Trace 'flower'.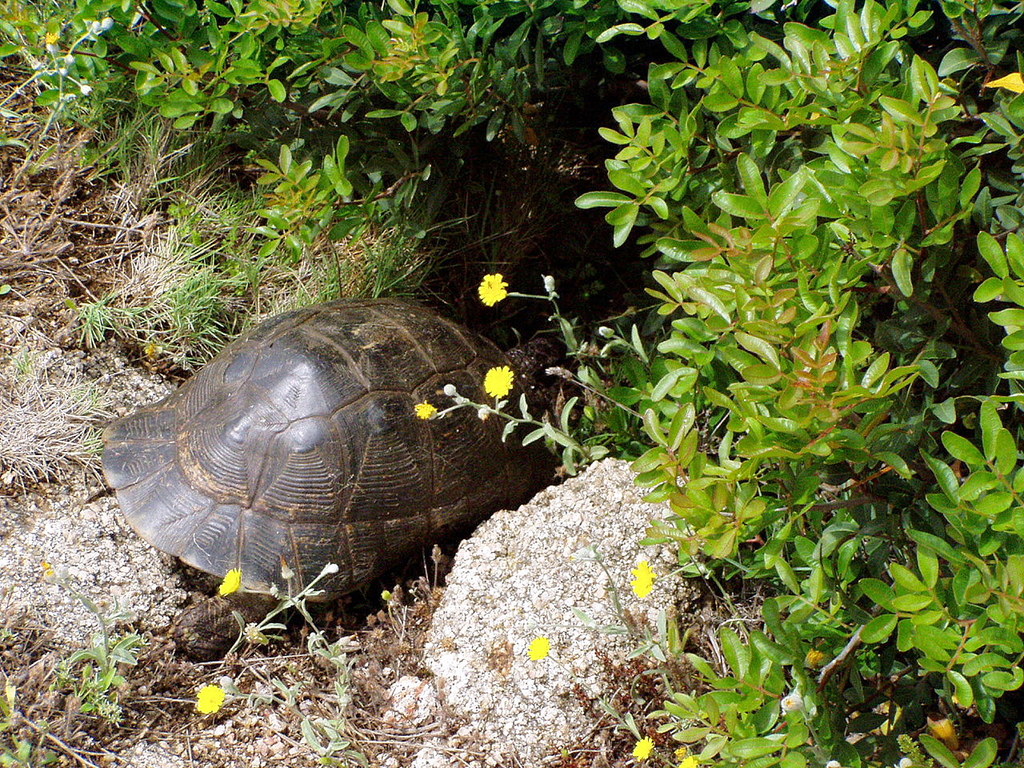
Traced to {"left": 193, "top": 685, "right": 227, "bottom": 713}.
